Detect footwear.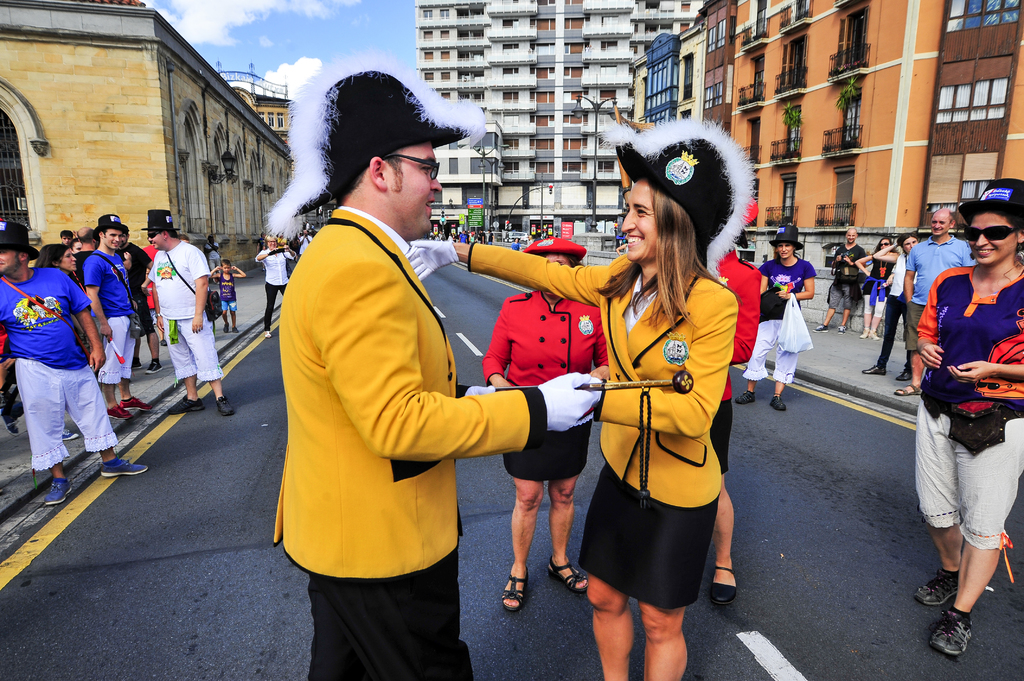
Detected at left=99, top=452, right=152, bottom=478.
